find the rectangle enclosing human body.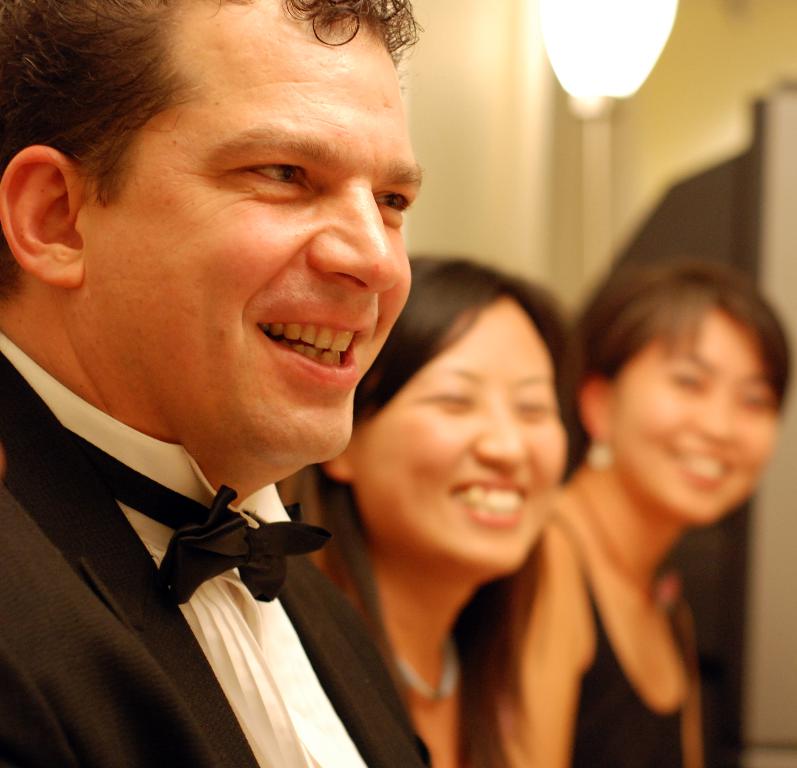
[x1=504, y1=456, x2=710, y2=767].
